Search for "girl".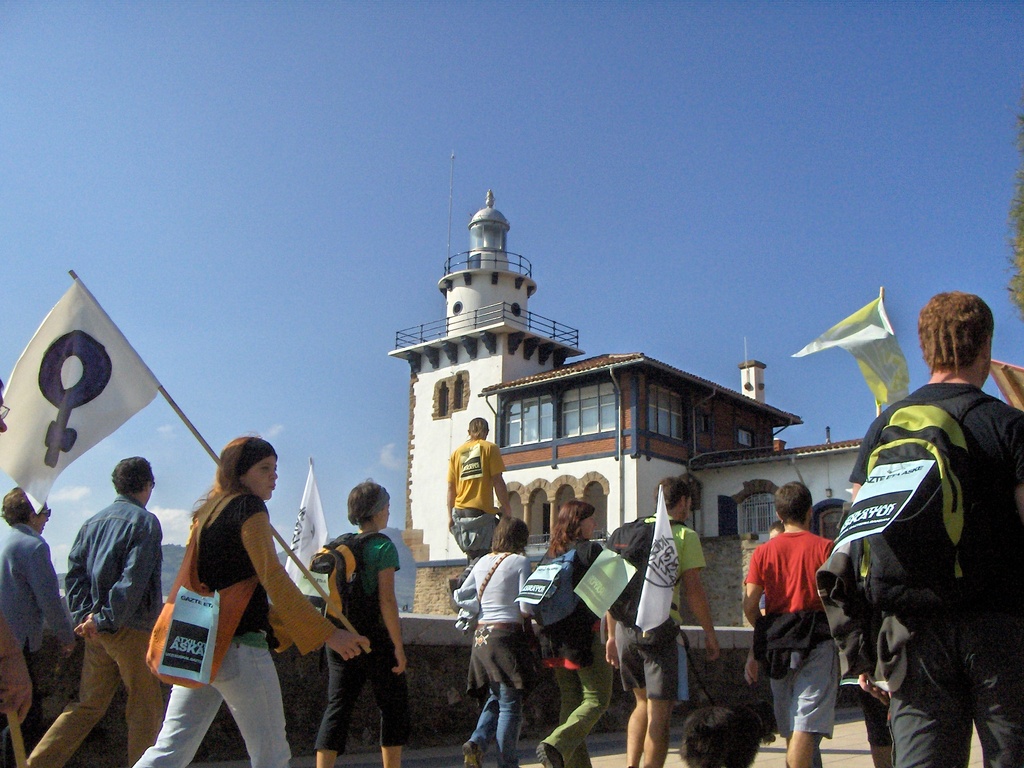
Found at <box>131,433,371,767</box>.
